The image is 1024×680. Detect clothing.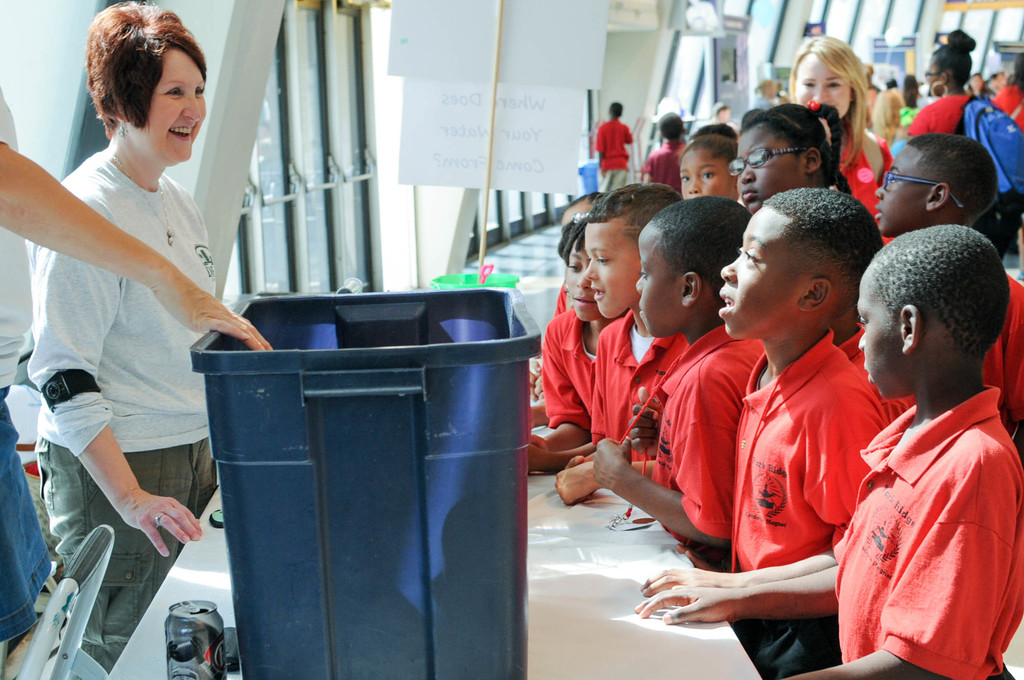
Detection: <bbox>641, 131, 684, 200</bbox>.
